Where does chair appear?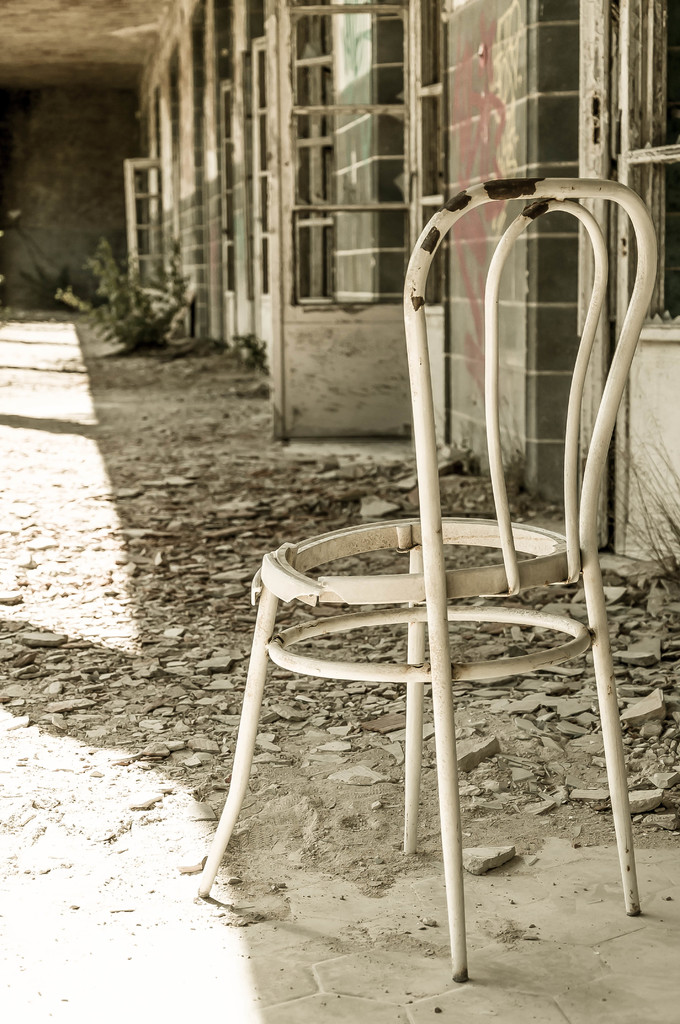
Appears at l=213, t=145, r=649, b=948.
